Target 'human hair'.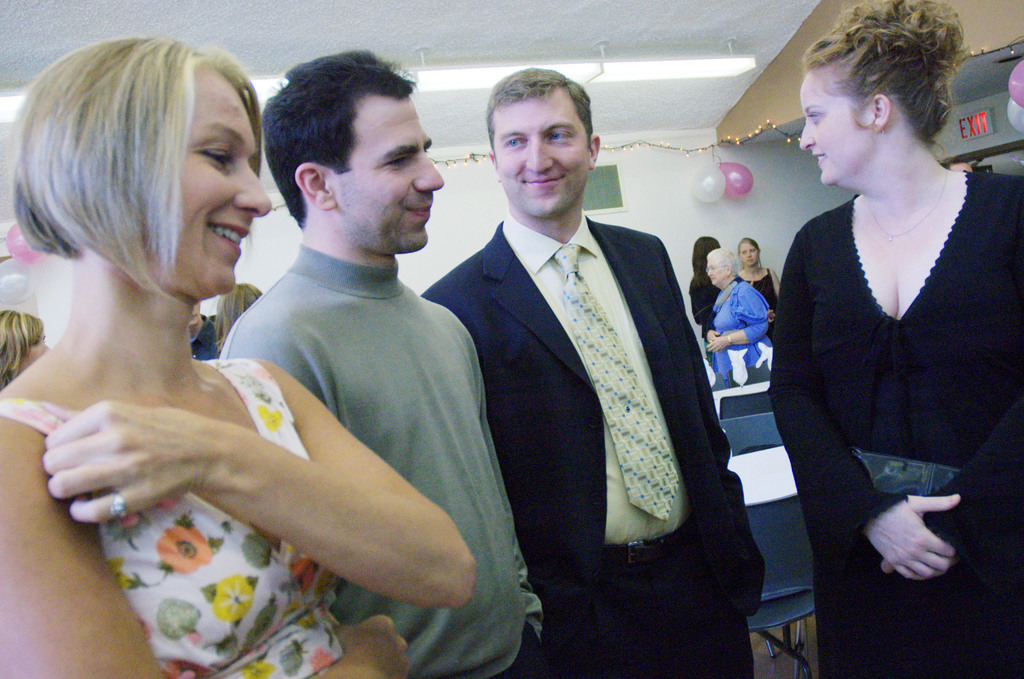
Target region: {"left": 490, "top": 66, "right": 595, "bottom": 145}.
